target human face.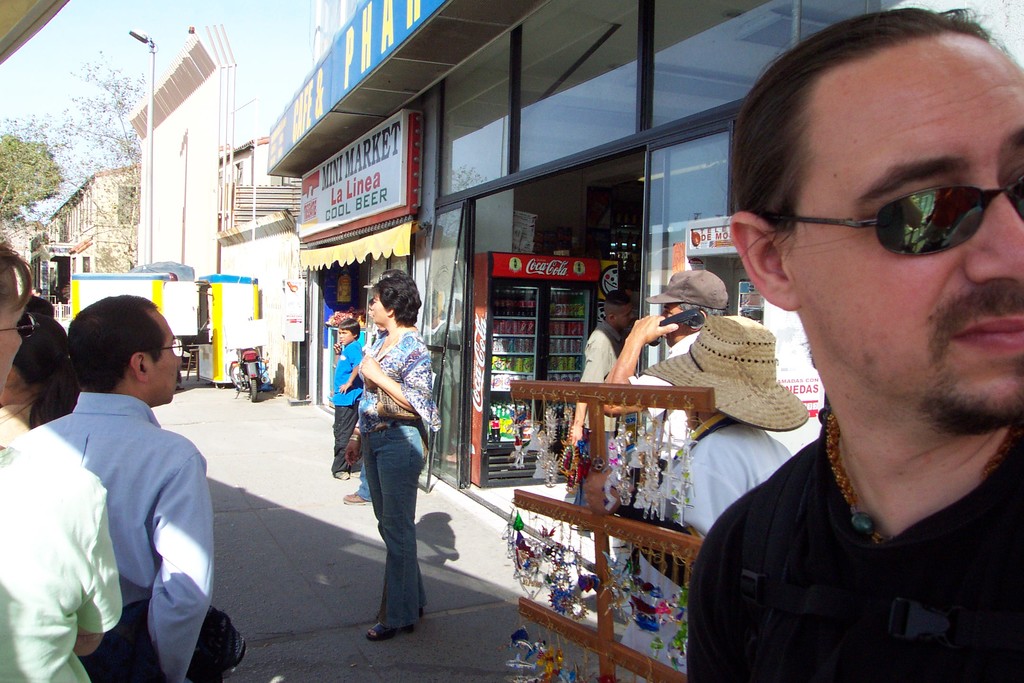
Target region: crop(339, 331, 351, 347).
